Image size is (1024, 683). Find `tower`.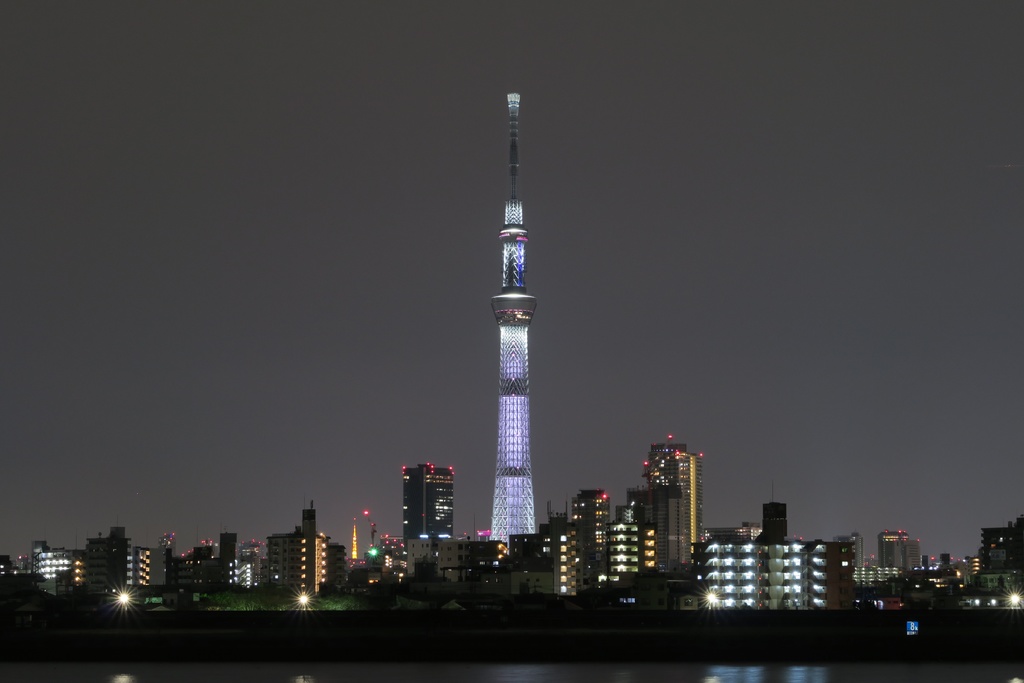
<bbox>487, 90, 536, 557</bbox>.
